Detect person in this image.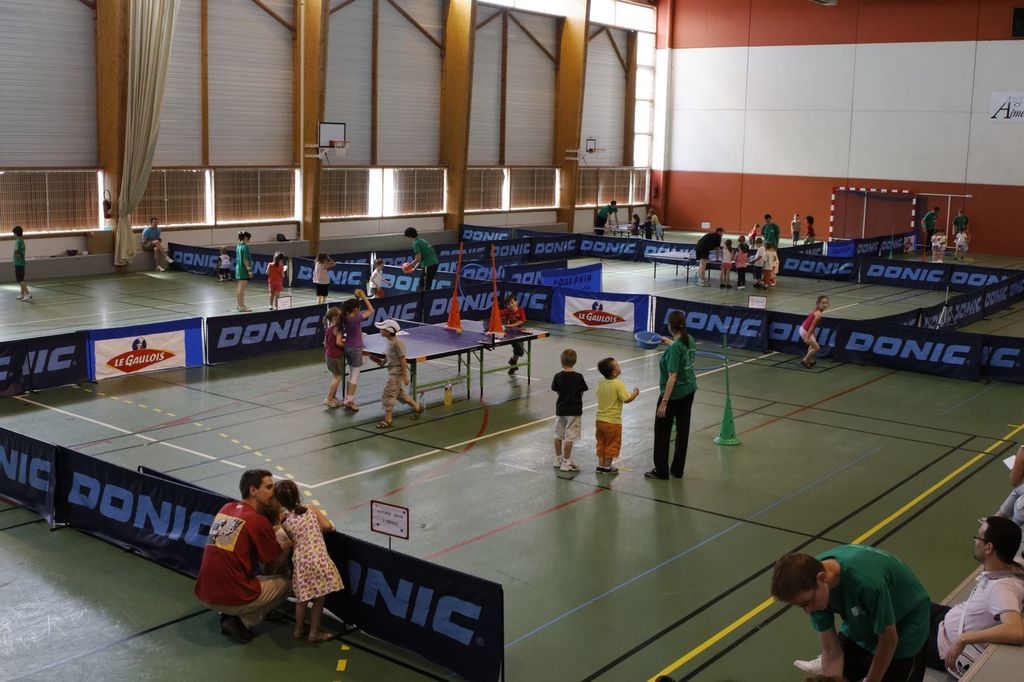
Detection: region(647, 209, 664, 241).
